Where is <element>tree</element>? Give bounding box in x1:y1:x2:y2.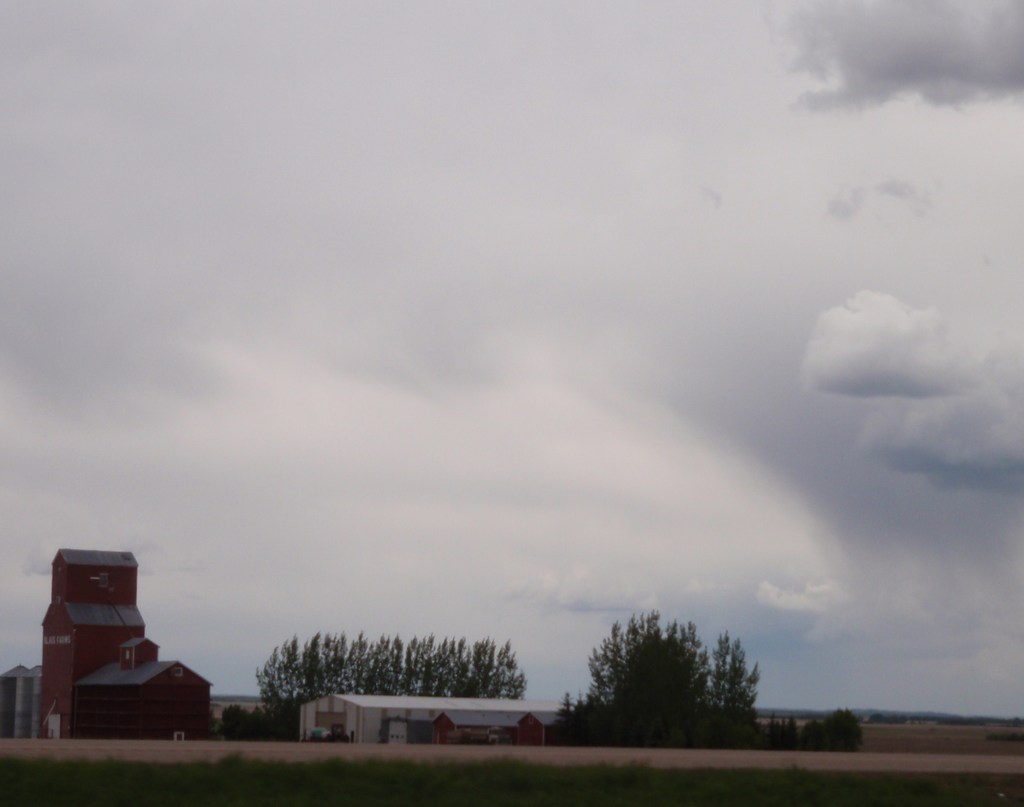
699:629:758:715.
